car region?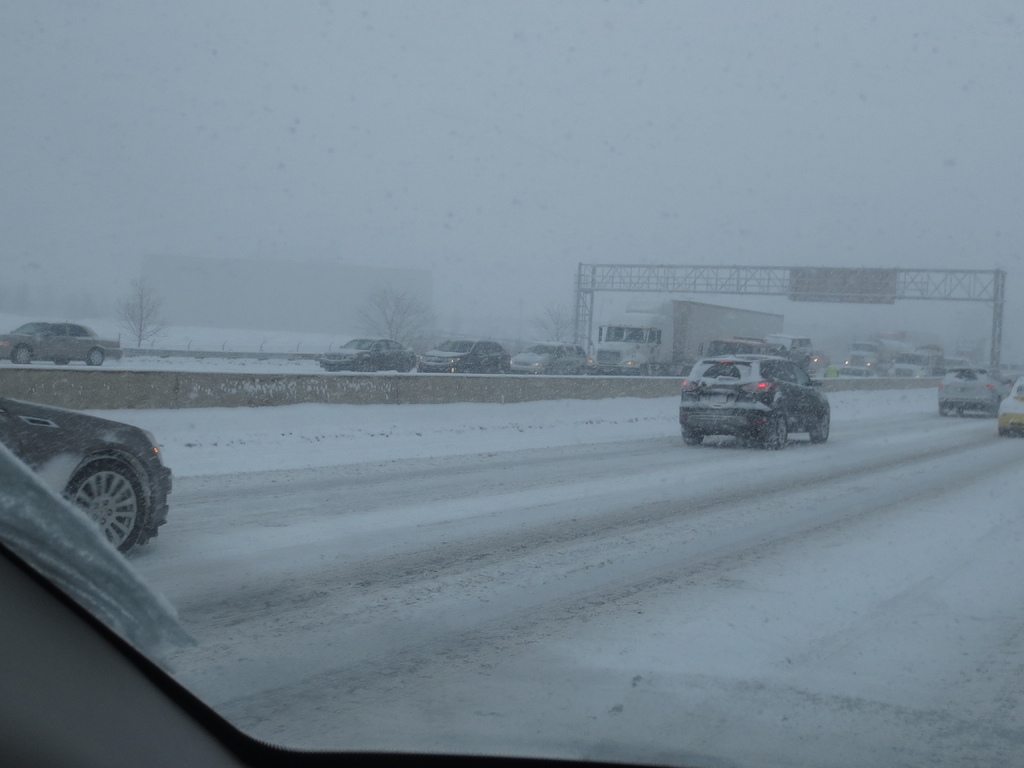
detection(936, 364, 1010, 420)
